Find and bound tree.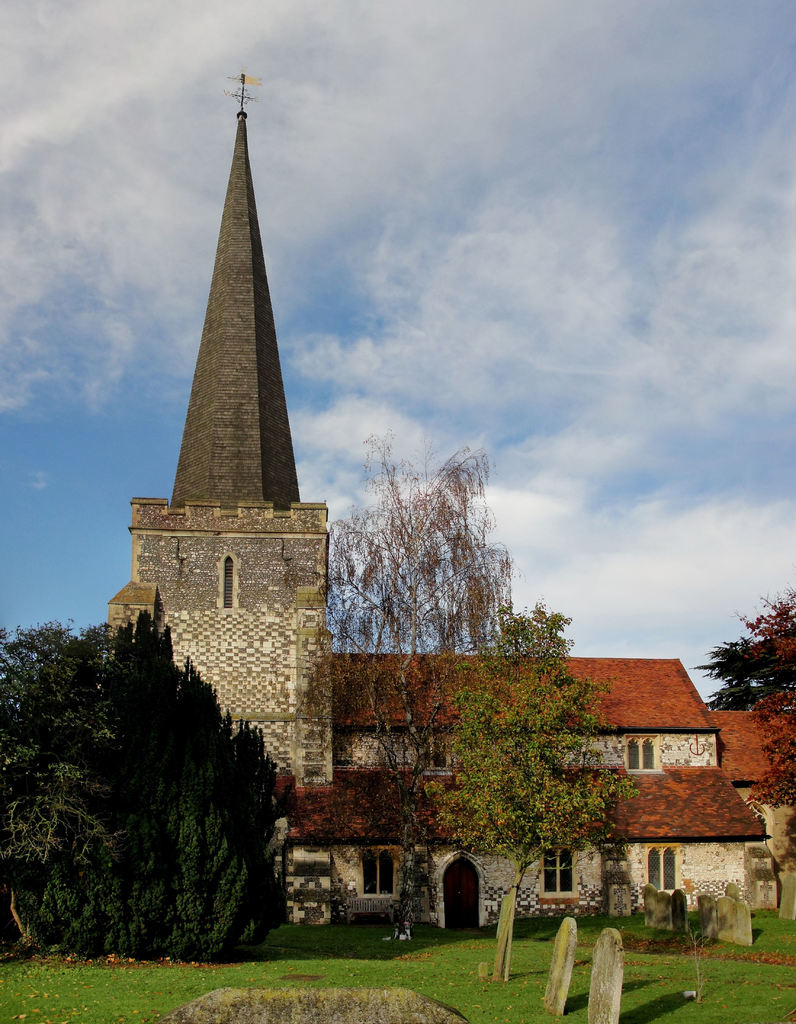
Bound: (15, 602, 307, 954).
